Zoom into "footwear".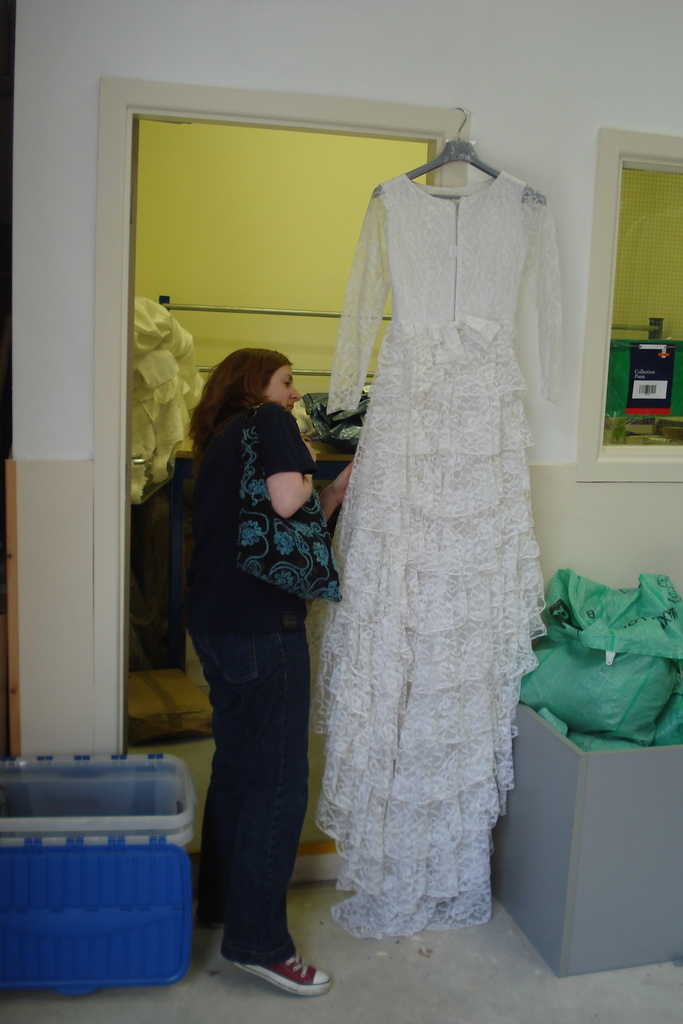
Zoom target: rect(220, 955, 334, 1002).
